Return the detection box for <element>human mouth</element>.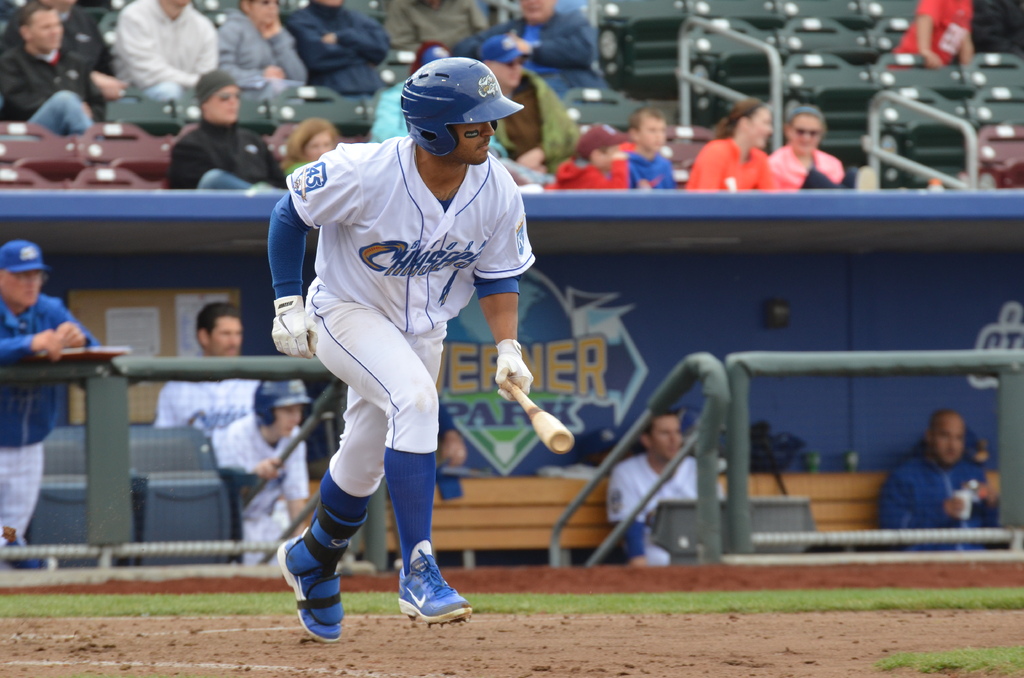
rect(478, 142, 488, 149).
